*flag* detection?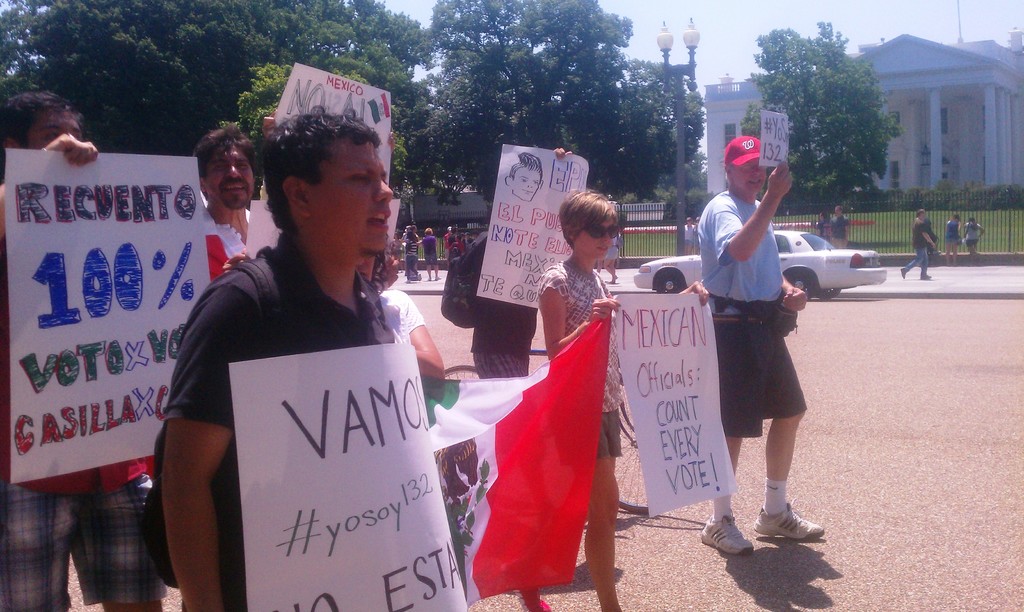
419/310/611/609
